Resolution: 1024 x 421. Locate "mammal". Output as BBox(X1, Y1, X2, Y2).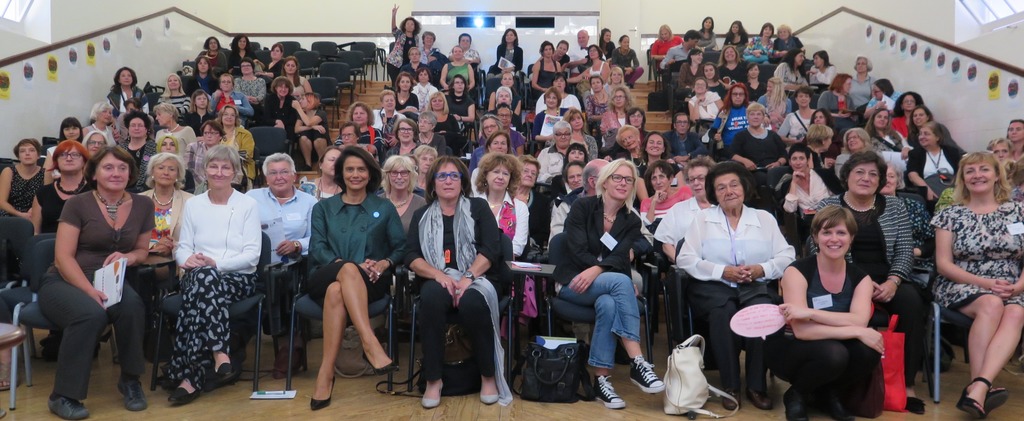
BBox(811, 47, 842, 83).
